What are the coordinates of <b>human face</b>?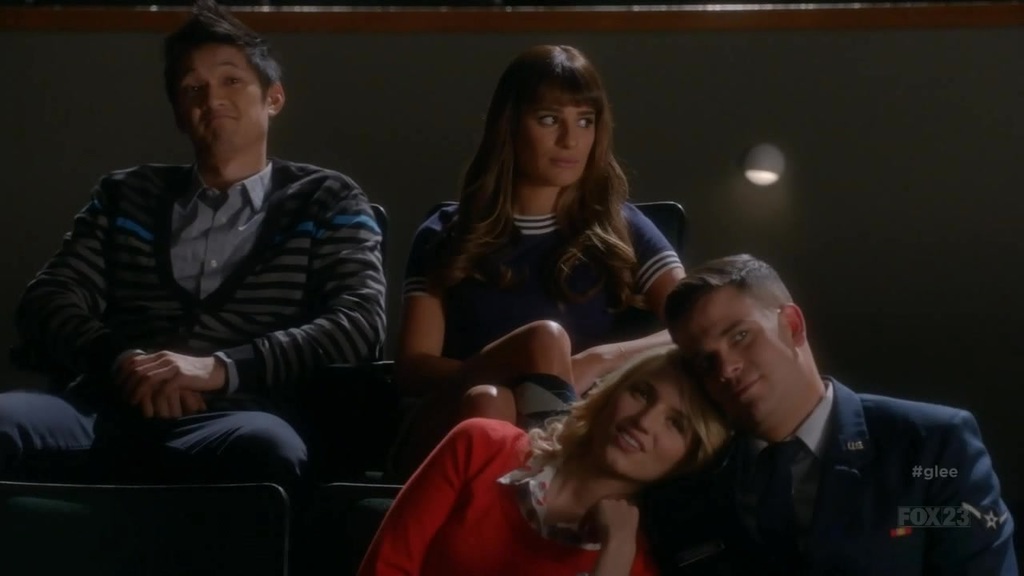
<region>671, 282, 799, 426</region>.
